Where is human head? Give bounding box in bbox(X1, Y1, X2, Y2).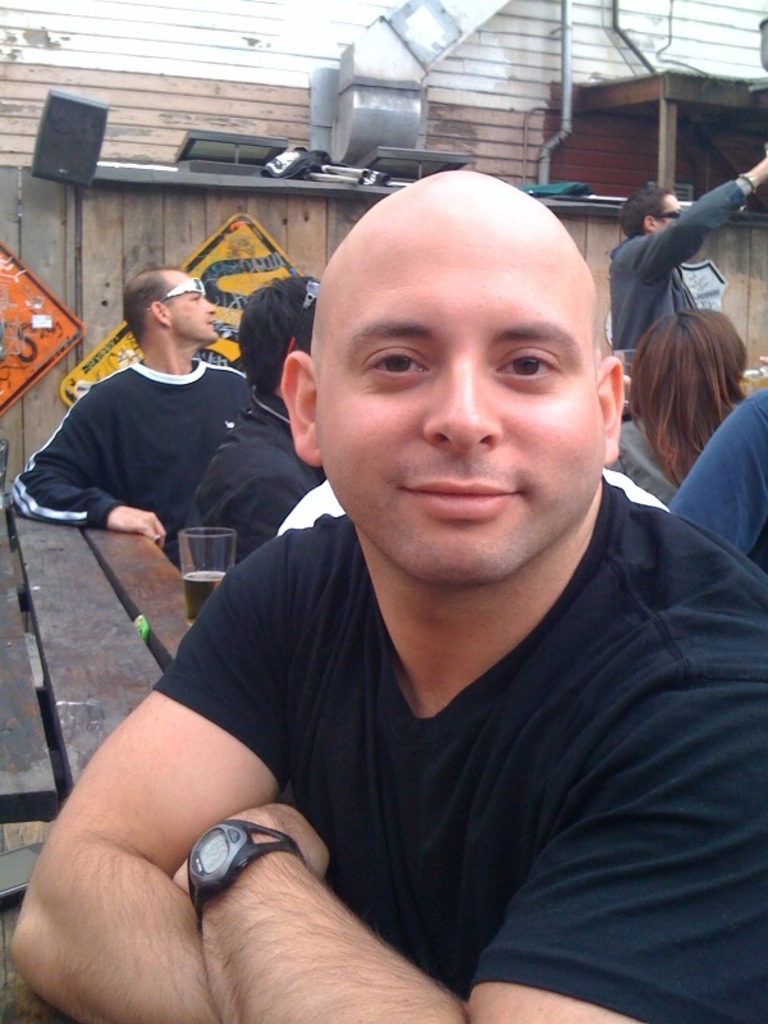
bbox(631, 303, 751, 424).
